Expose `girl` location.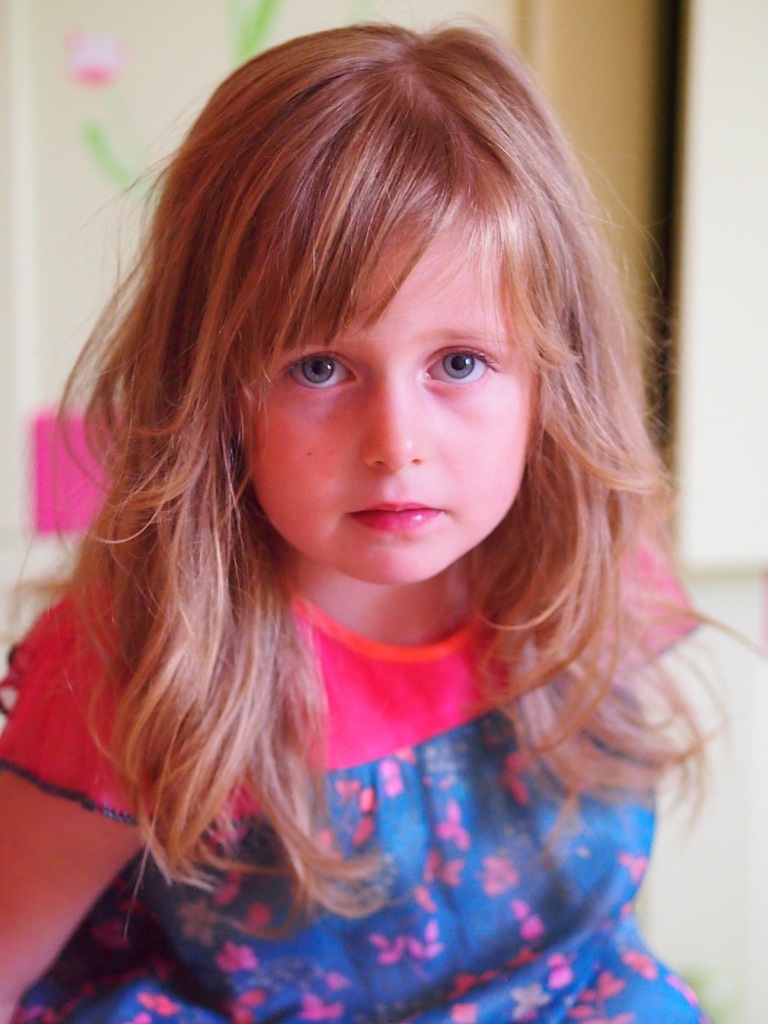
Exposed at 0, 15, 767, 1023.
